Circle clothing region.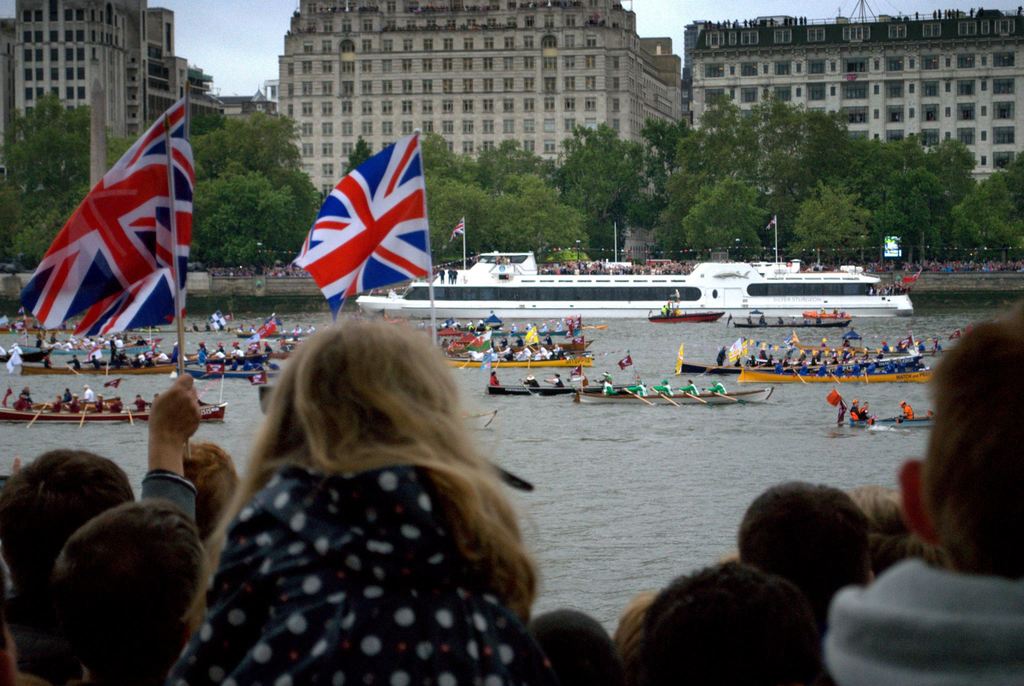
Region: x1=133 y1=357 x2=141 y2=368.
